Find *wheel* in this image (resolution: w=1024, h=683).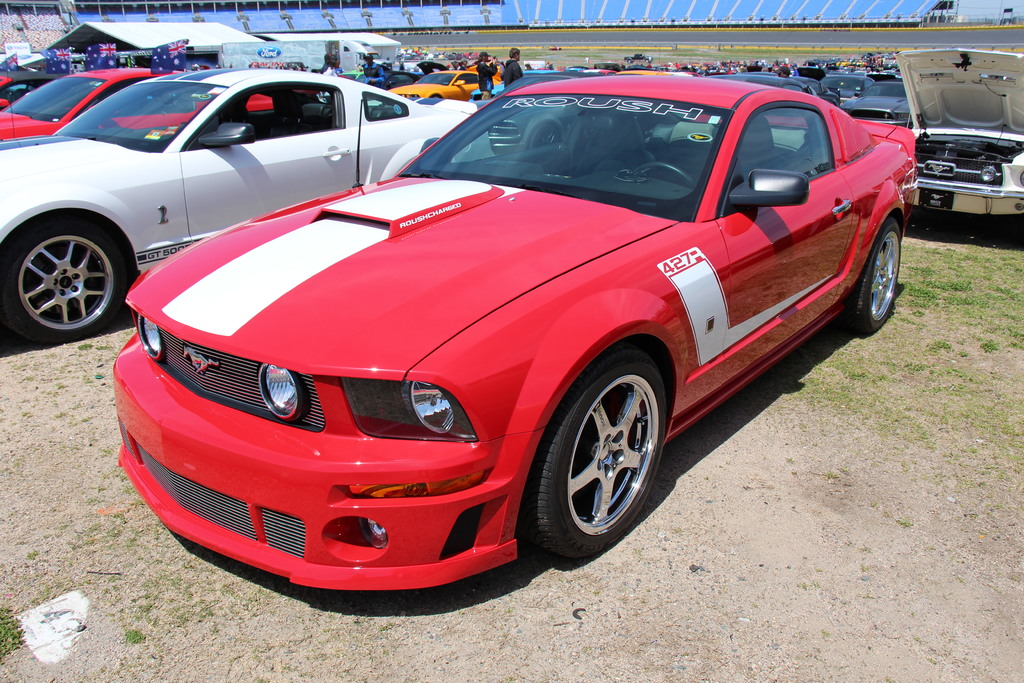
(529, 122, 561, 149).
